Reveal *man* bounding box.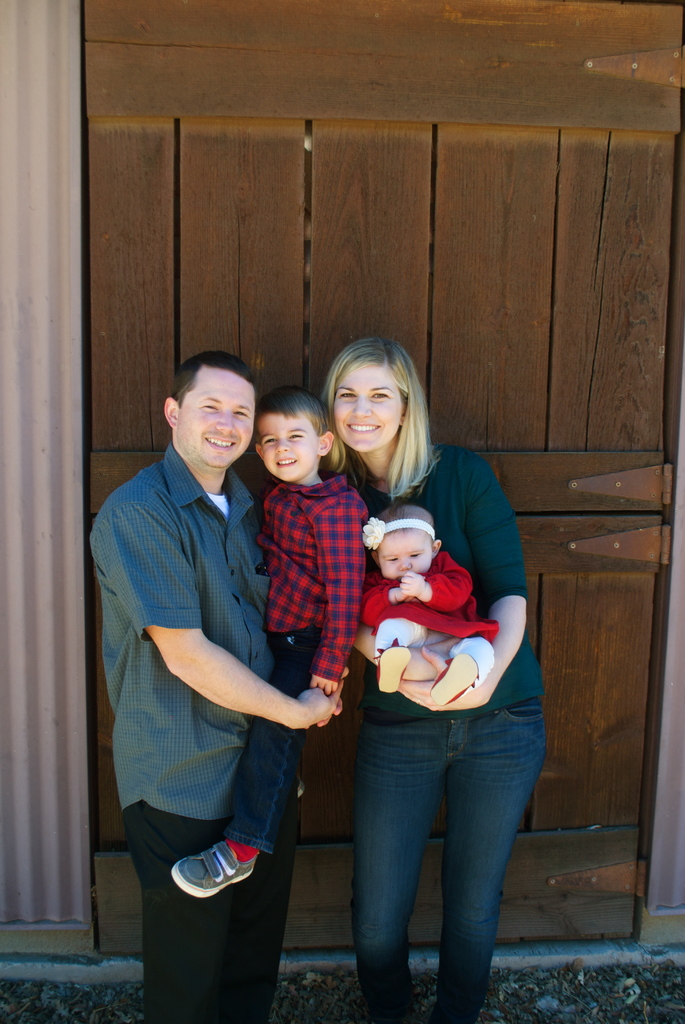
Revealed: {"left": 100, "top": 326, "right": 336, "bottom": 1001}.
